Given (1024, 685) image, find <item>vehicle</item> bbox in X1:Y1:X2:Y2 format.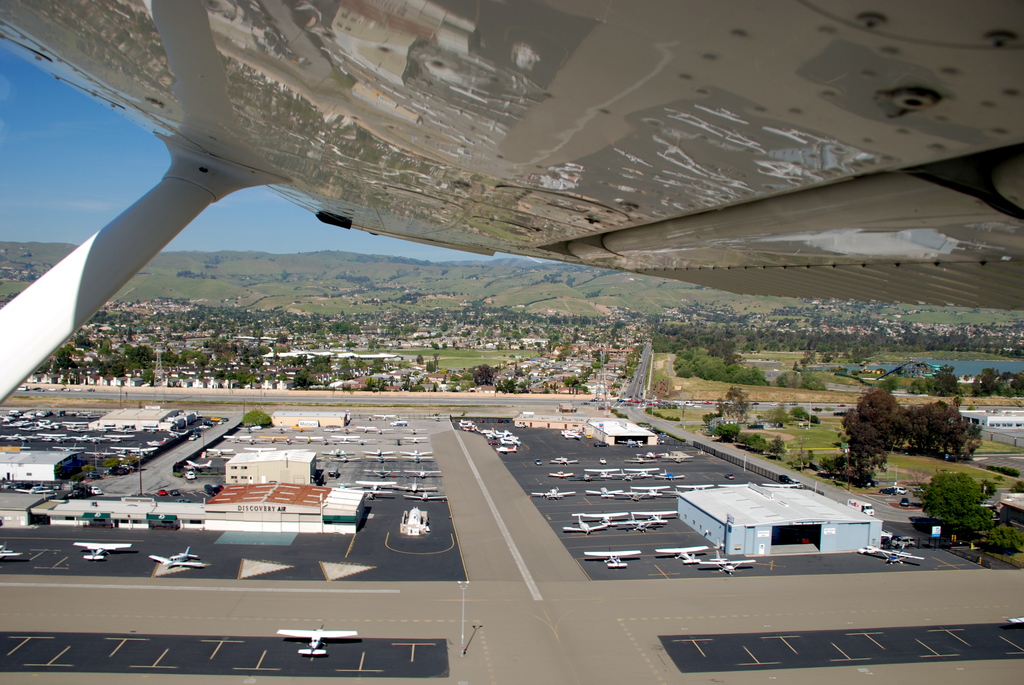
426:411:449:420.
